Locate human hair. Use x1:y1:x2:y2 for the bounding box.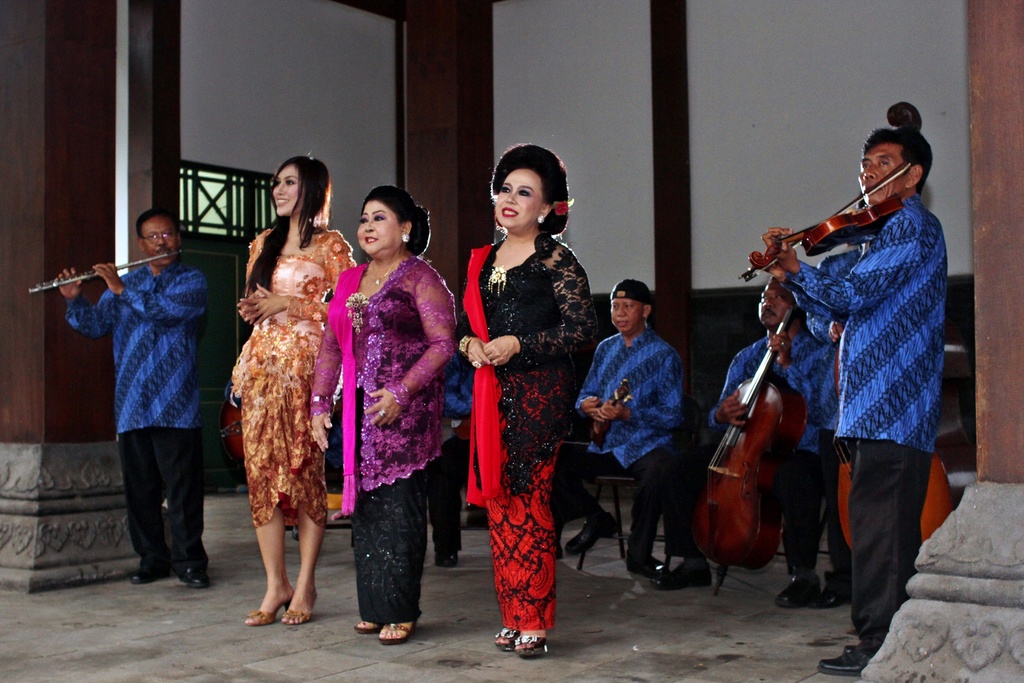
862:125:934:195.
